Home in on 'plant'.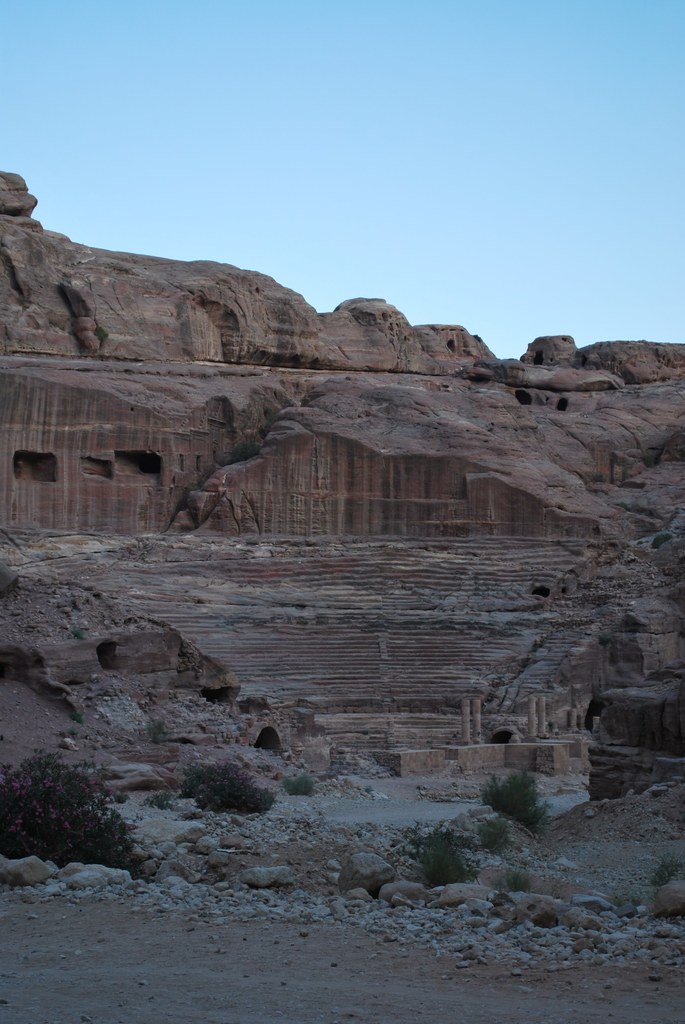
Homed in at select_region(0, 550, 18, 611).
